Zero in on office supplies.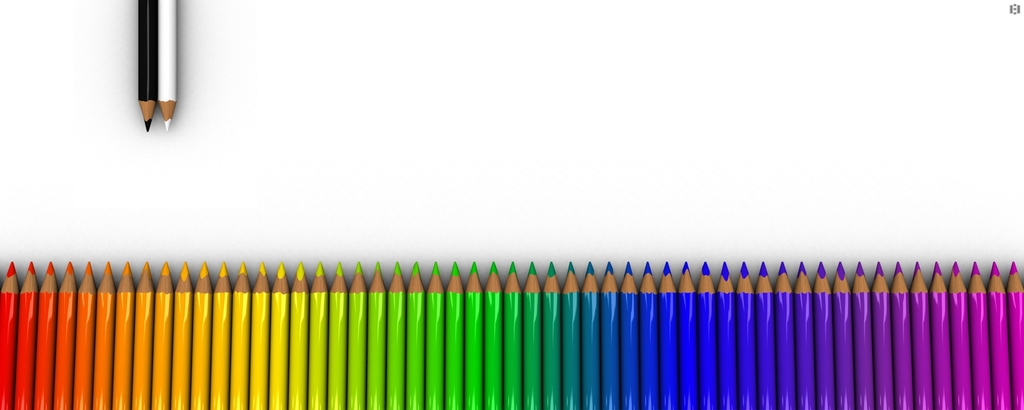
Zeroed in: bbox=[909, 274, 932, 409].
